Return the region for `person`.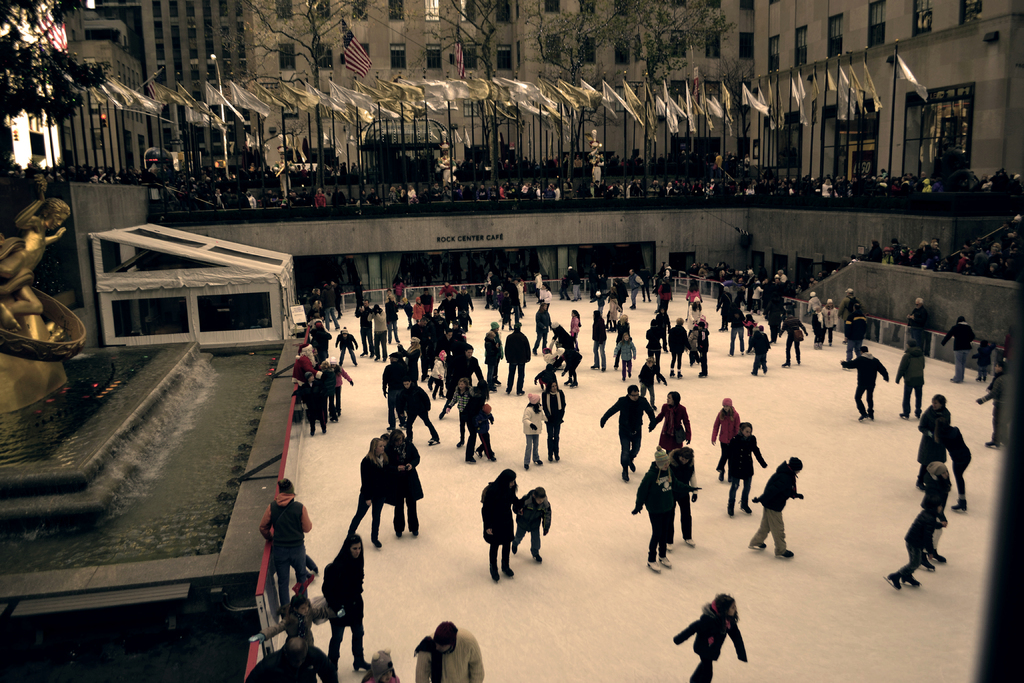
726 301 745 354.
